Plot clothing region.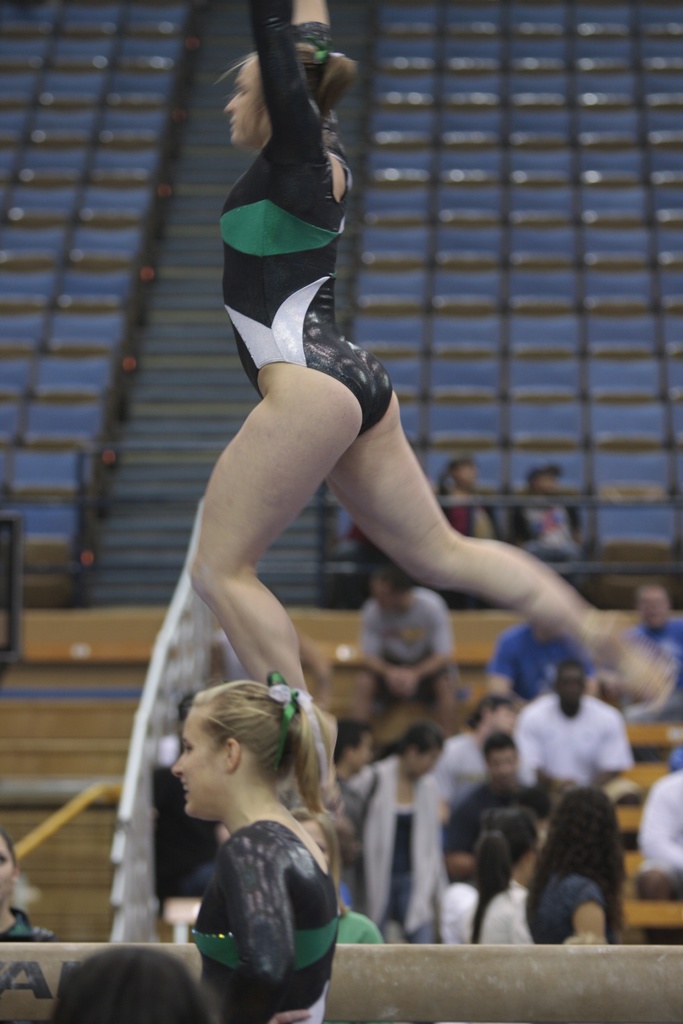
Plotted at {"x1": 443, "y1": 481, "x2": 499, "y2": 540}.
